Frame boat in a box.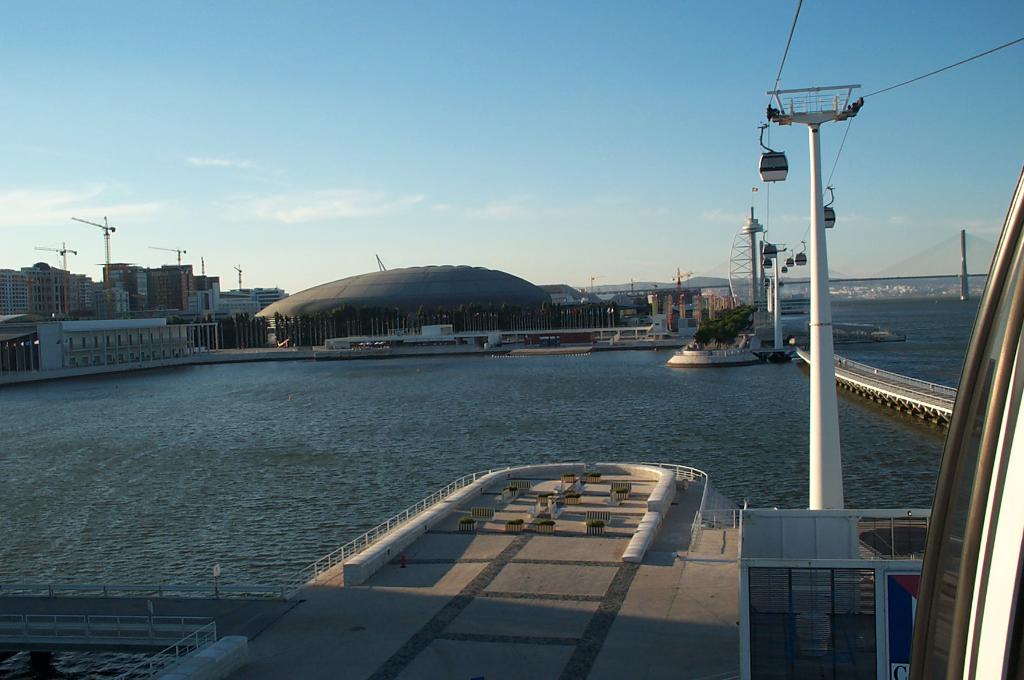
[x1=100, y1=160, x2=1023, y2=679].
